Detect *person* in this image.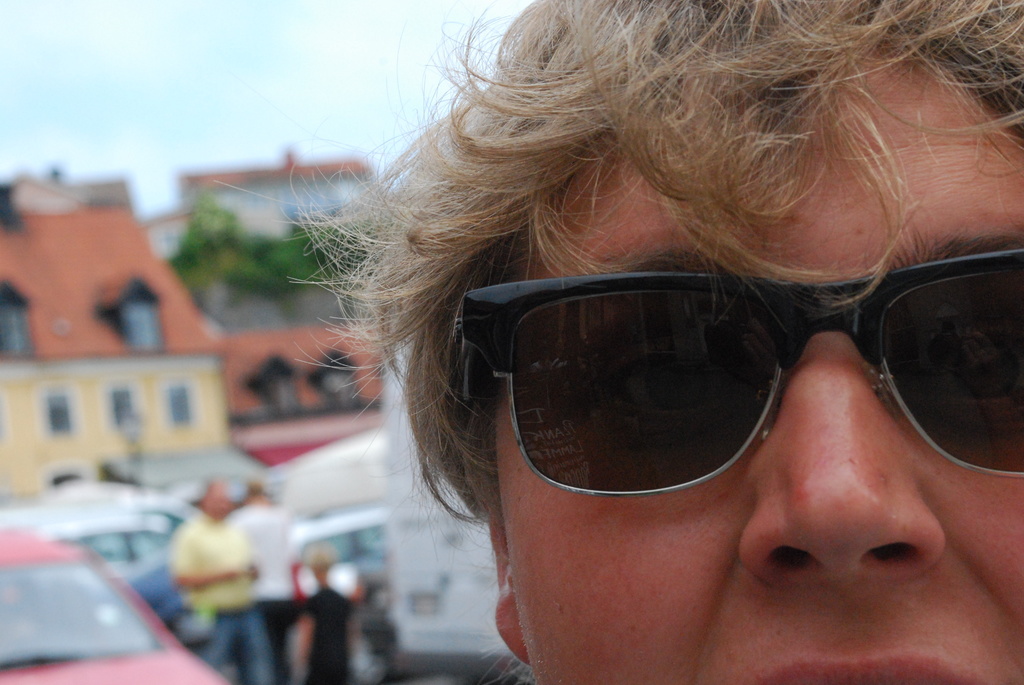
Detection: 299:544:355:684.
